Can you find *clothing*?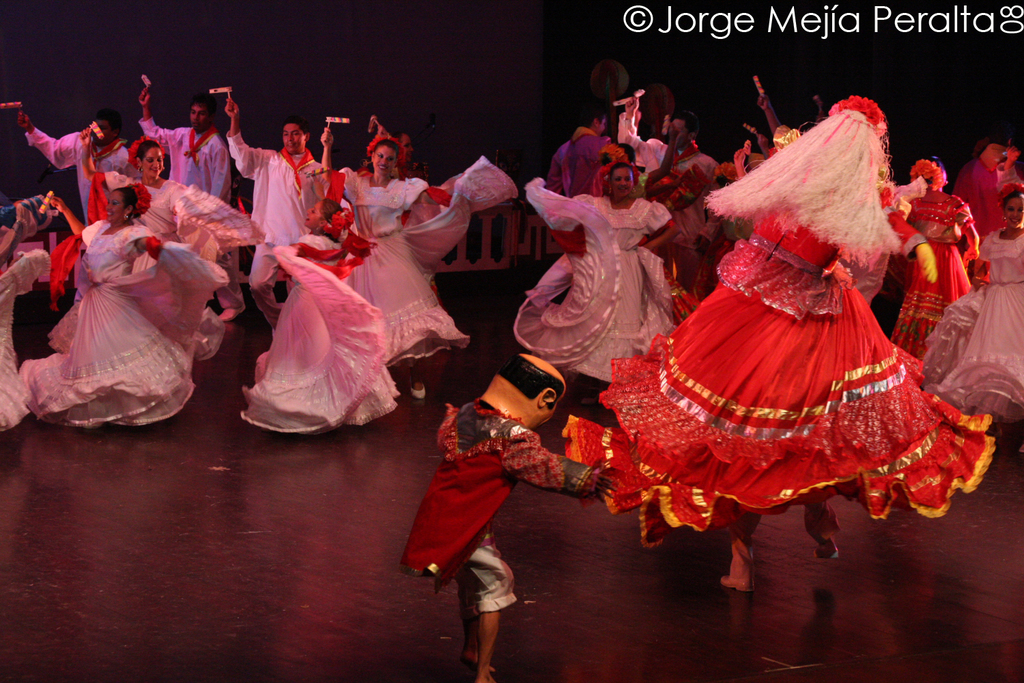
Yes, bounding box: Rect(141, 113, 230, 209).
